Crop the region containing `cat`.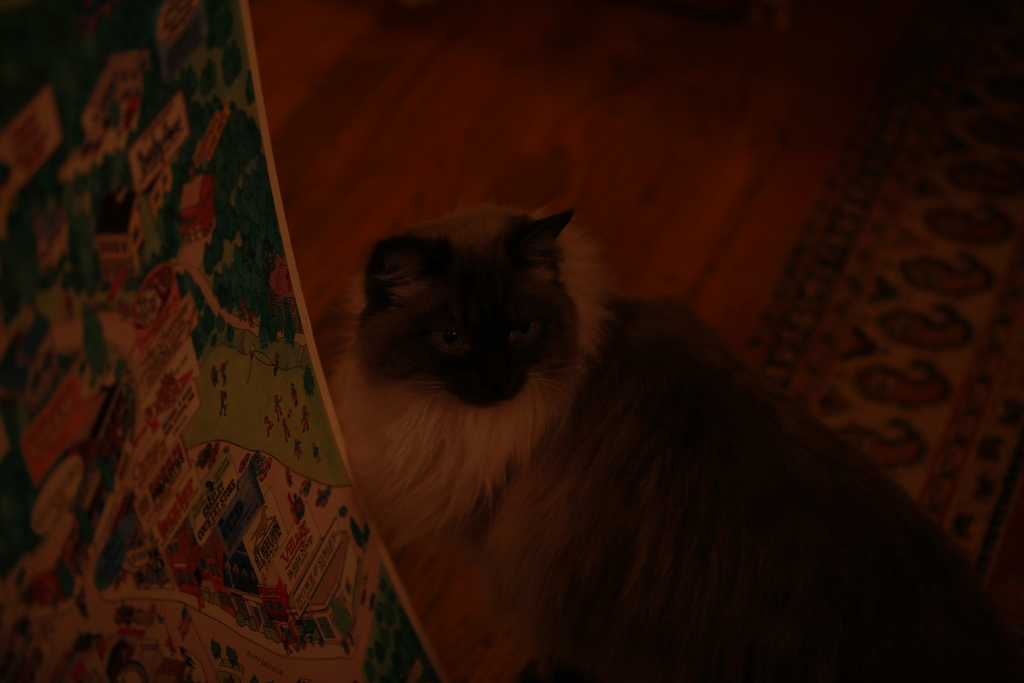
Crop region: [324,208,1018,682].
